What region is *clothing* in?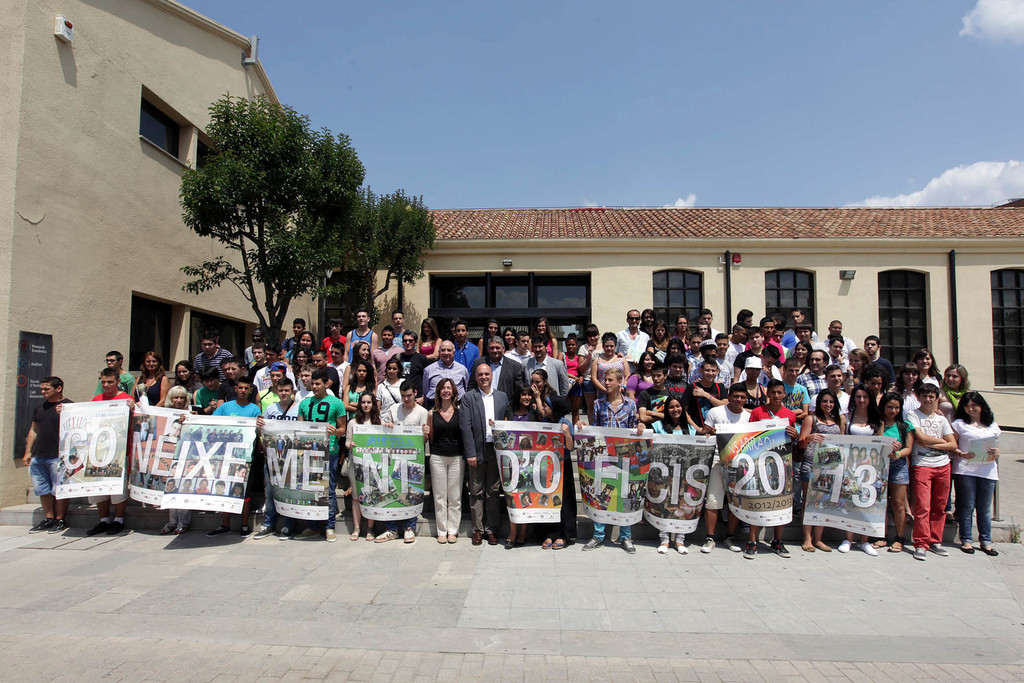
(x1=214, y1=396, x2=259, y2=526).
